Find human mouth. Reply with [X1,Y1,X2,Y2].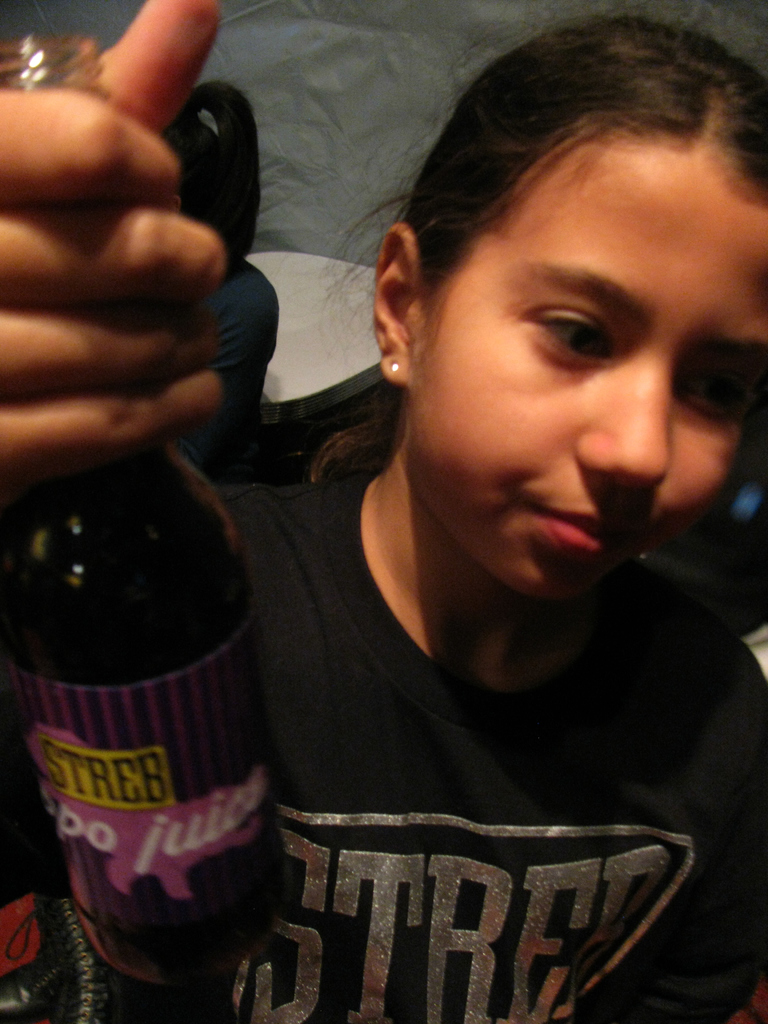
[524,481,639,576].
